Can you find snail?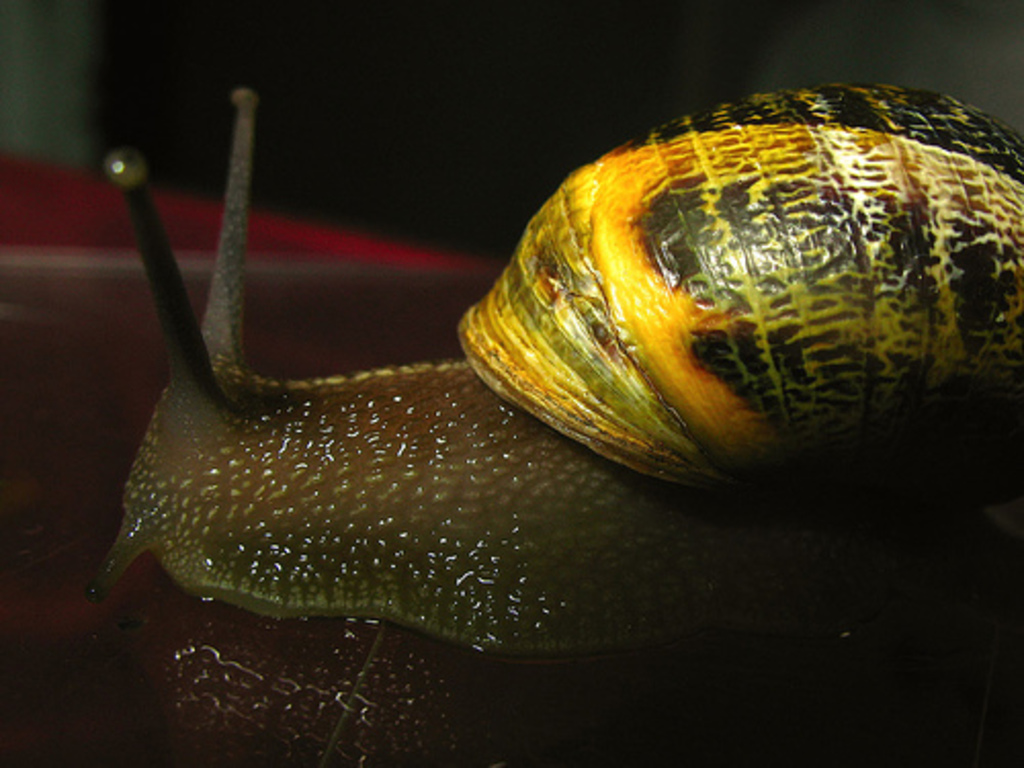
Yes, bounding box: [90,72,1022,657].
